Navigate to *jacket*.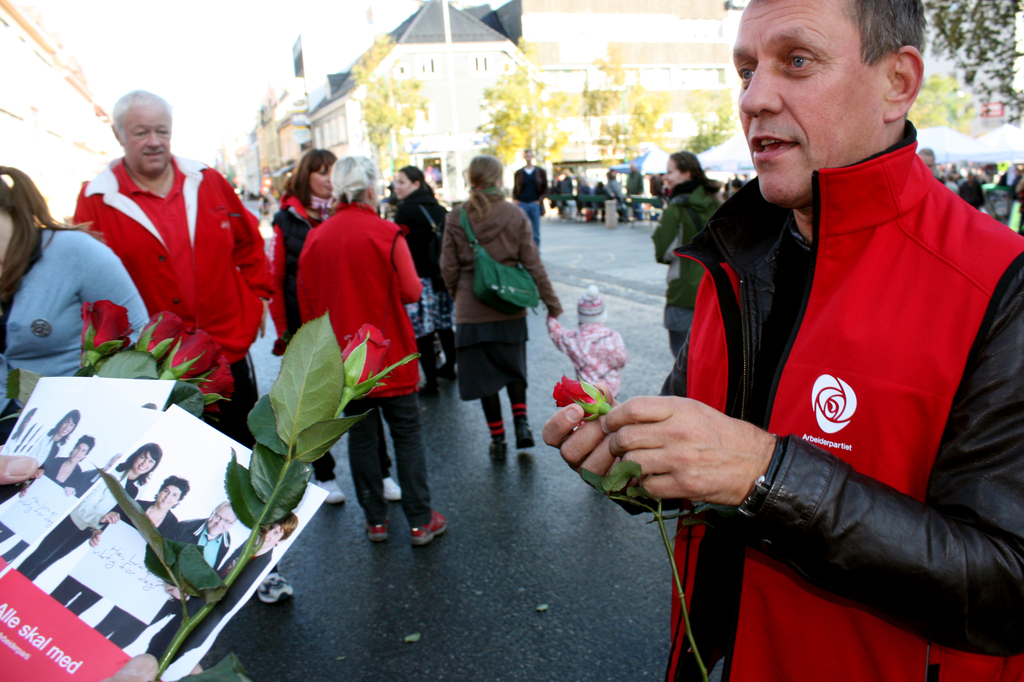
Navigation target: bbox(604, 118, 1023, 681).
